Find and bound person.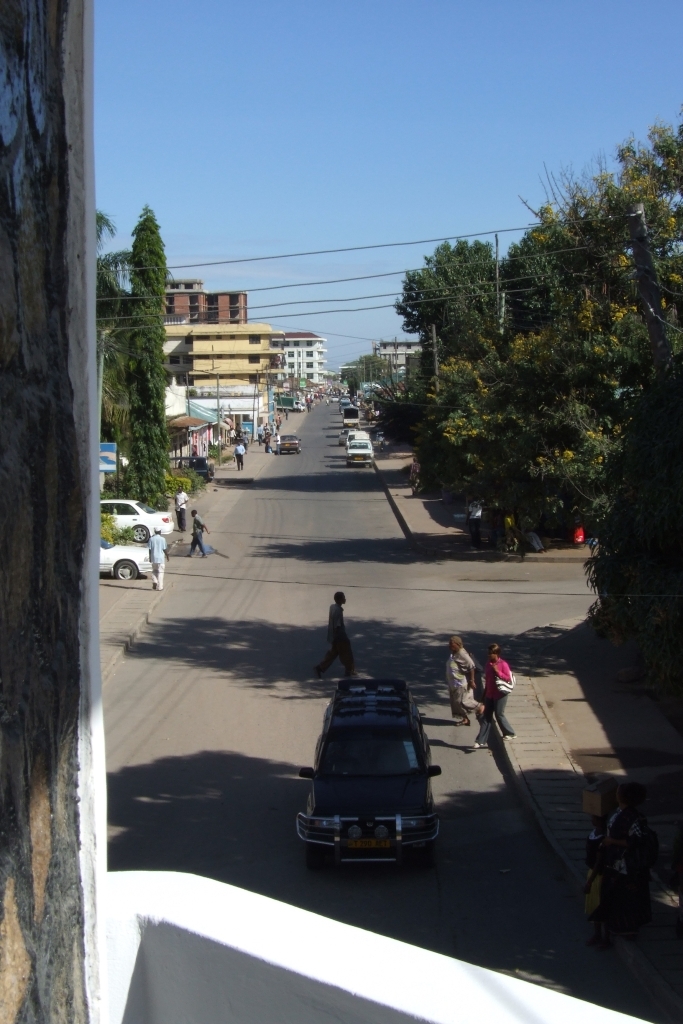
Bound: <box>177,507,208,562</box>.
